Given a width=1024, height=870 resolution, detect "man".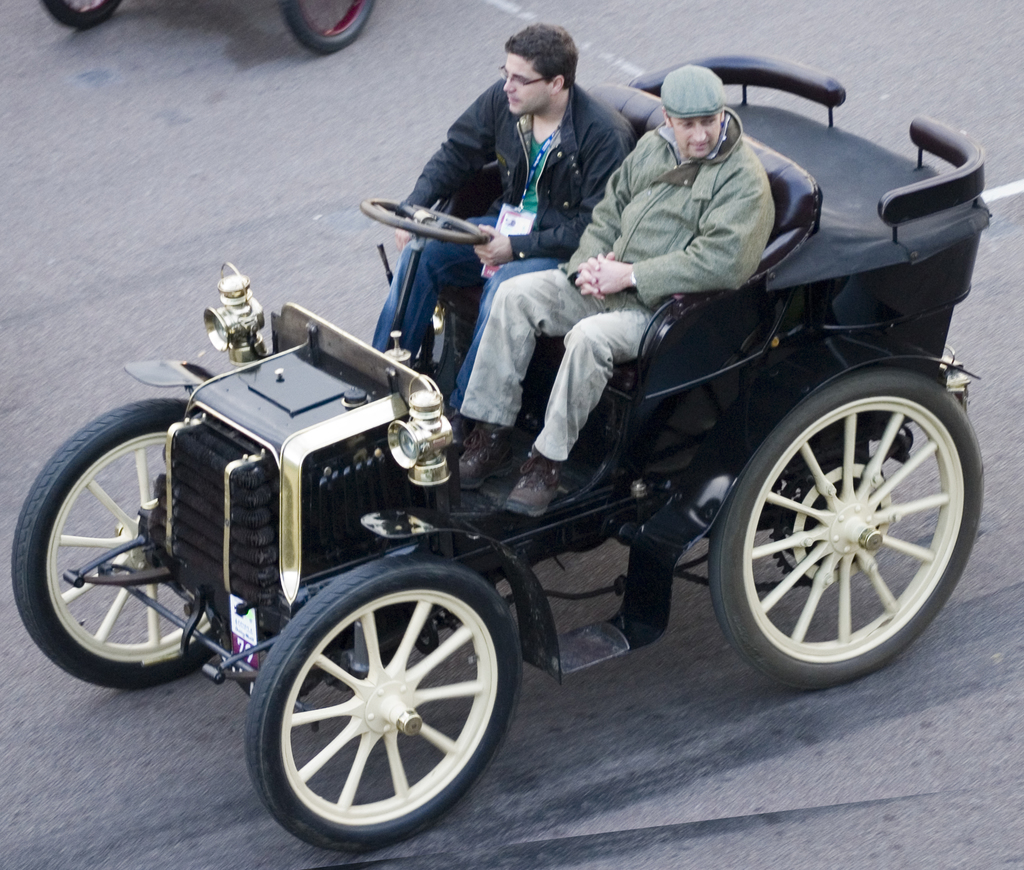
(444,59,773,518).
